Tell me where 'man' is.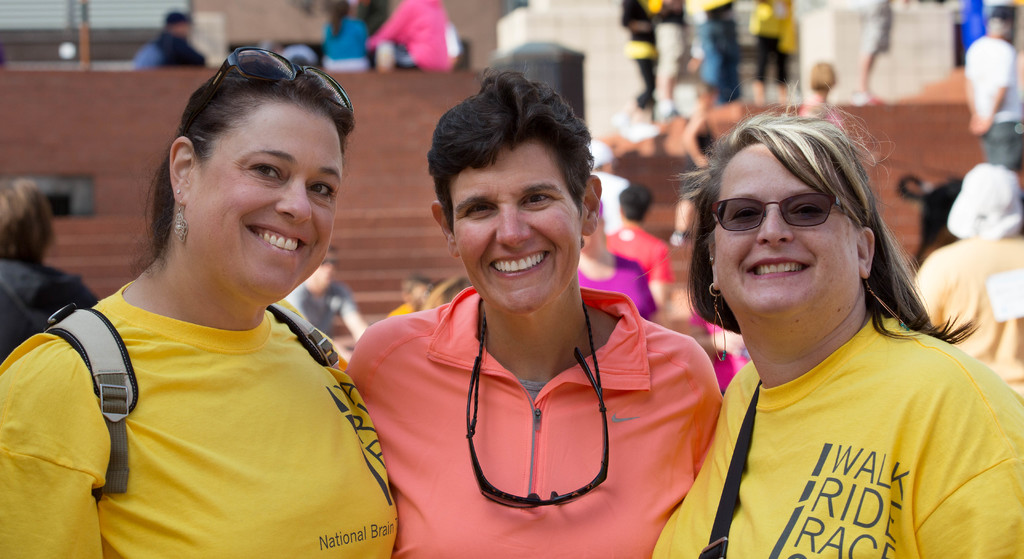
'man' is at rect(585, 143, 627, 236).
